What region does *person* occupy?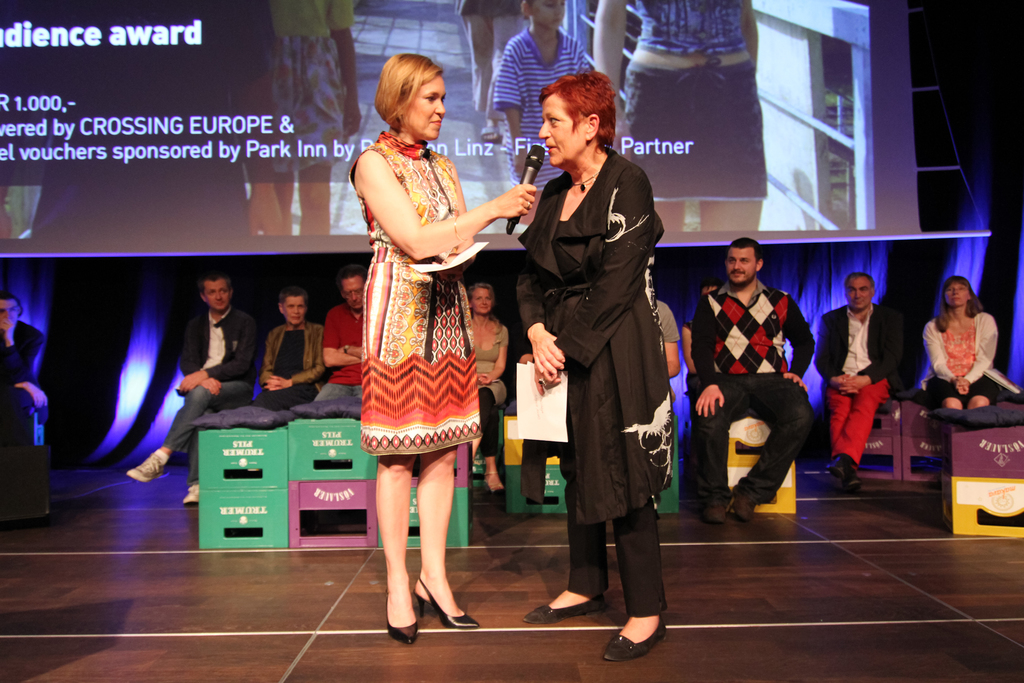
(x1=840, y1=254, x2=908, y2=498).
